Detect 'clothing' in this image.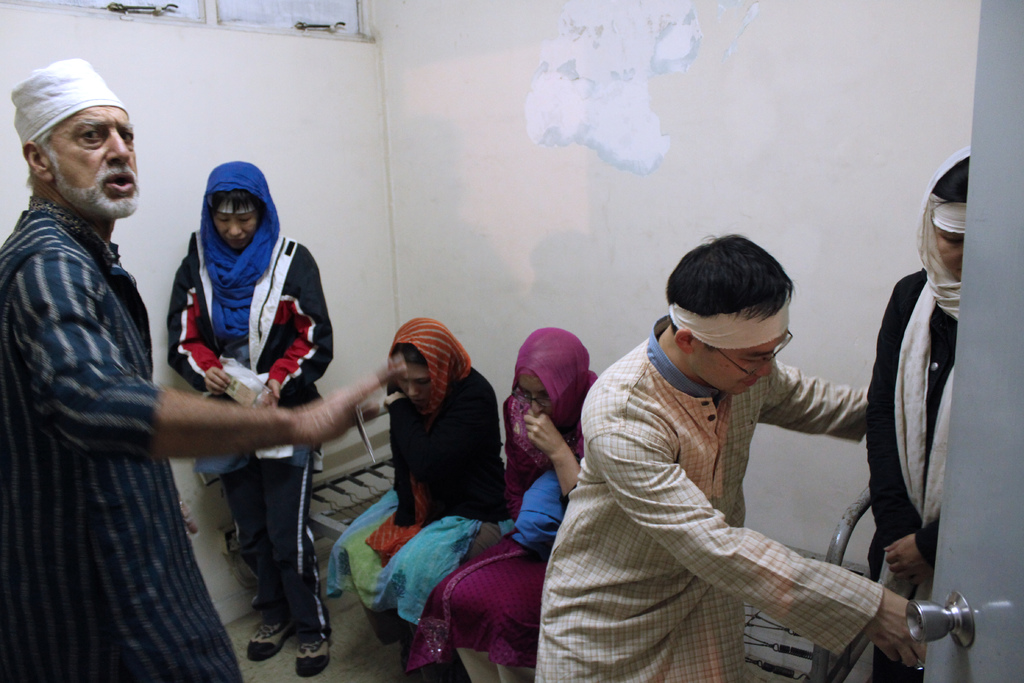
Detection: (left=0, top=204, right=242, bottom=682).
